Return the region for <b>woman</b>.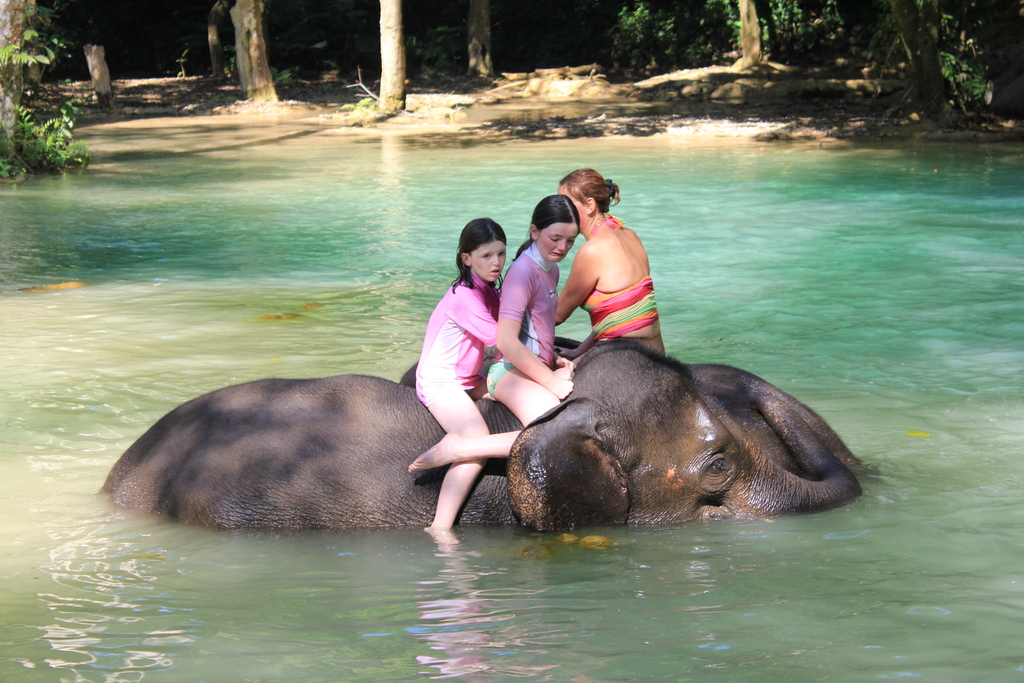
<bbox>414, 190, 583, 471</bbox>.
